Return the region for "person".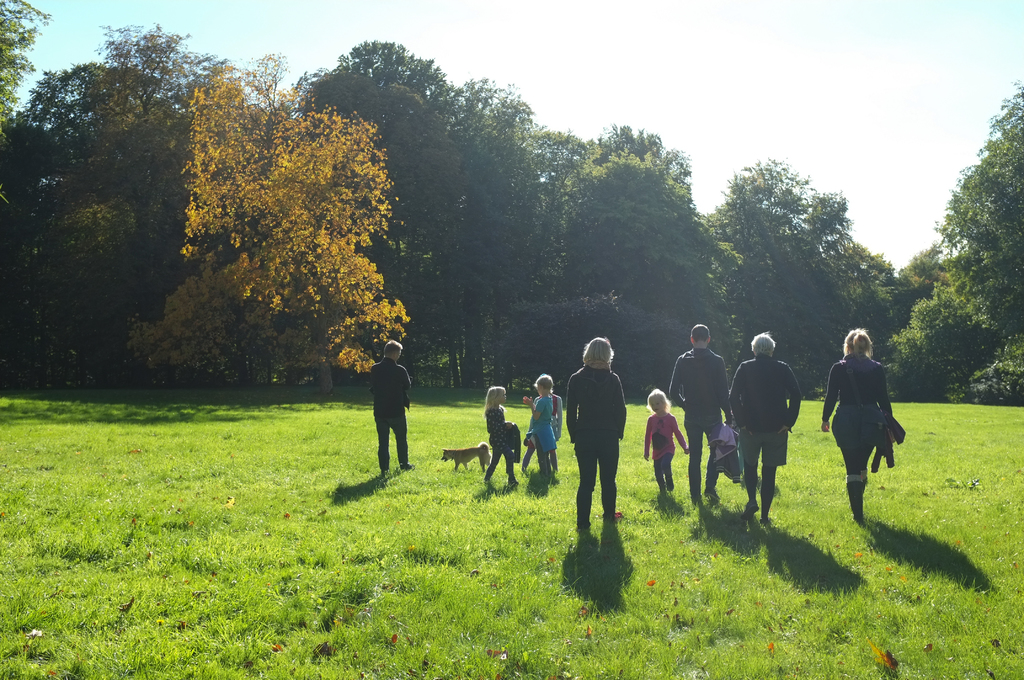
(569, 337, 635, 557).
